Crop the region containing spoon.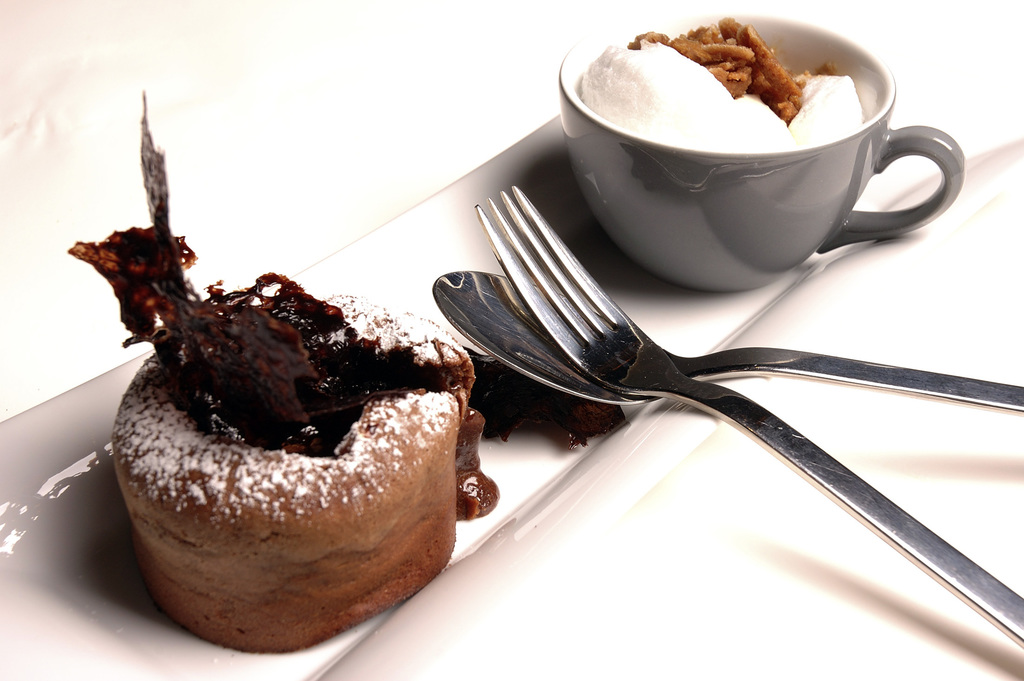
Crop region: <bbox>431, 269, 1023, 408</bbox>.
